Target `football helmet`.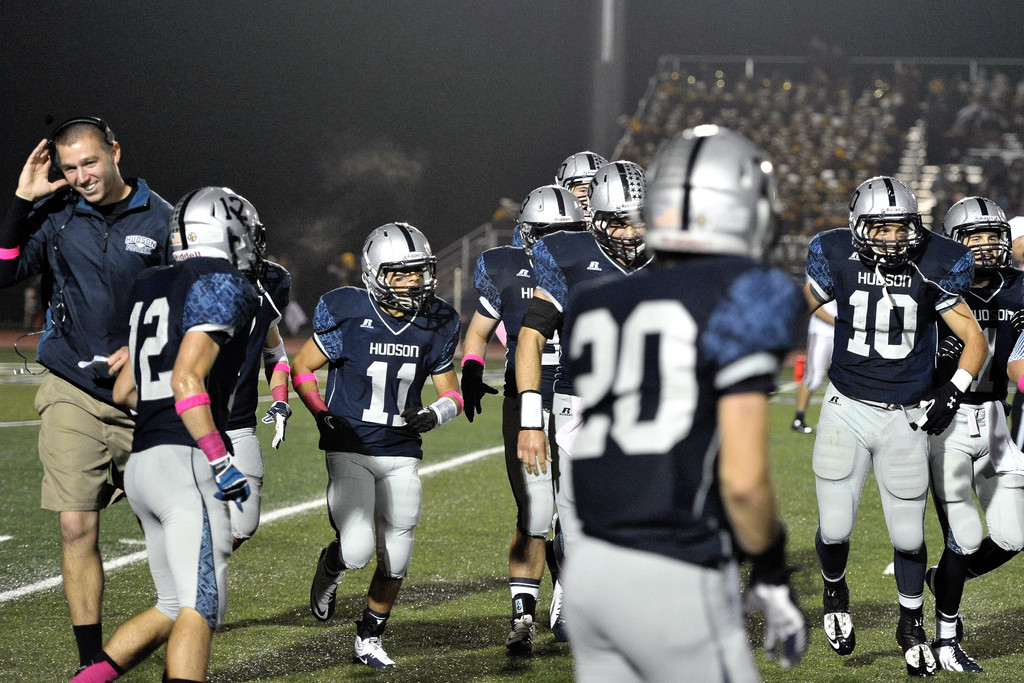
Target region: detection(864, 181, 943, 266).
